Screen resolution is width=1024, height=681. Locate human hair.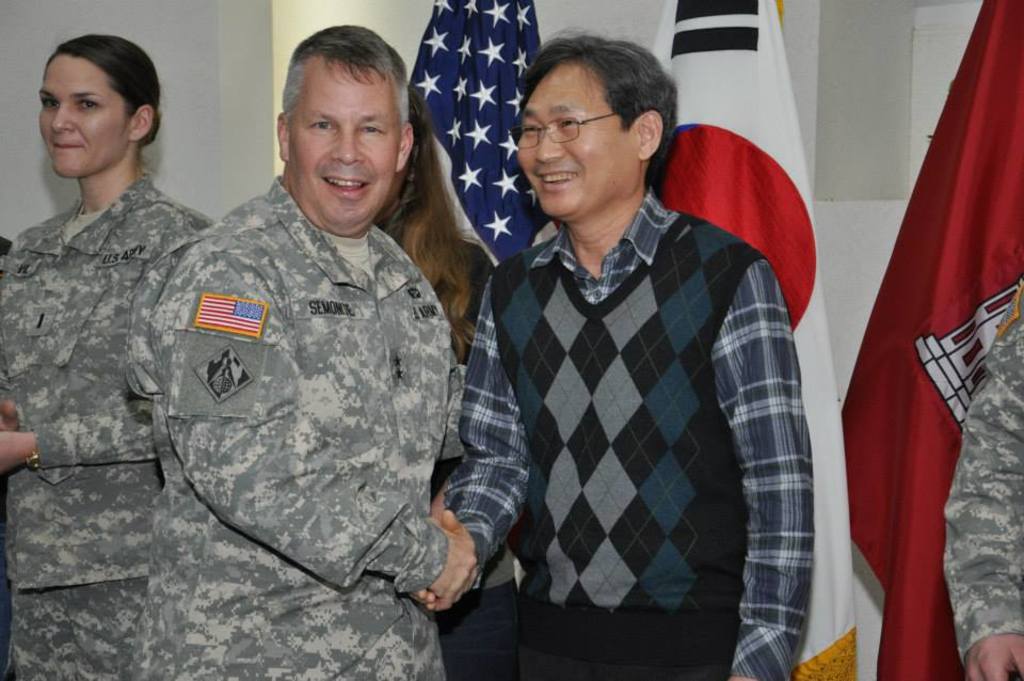
[45, 33, 163, 171].
